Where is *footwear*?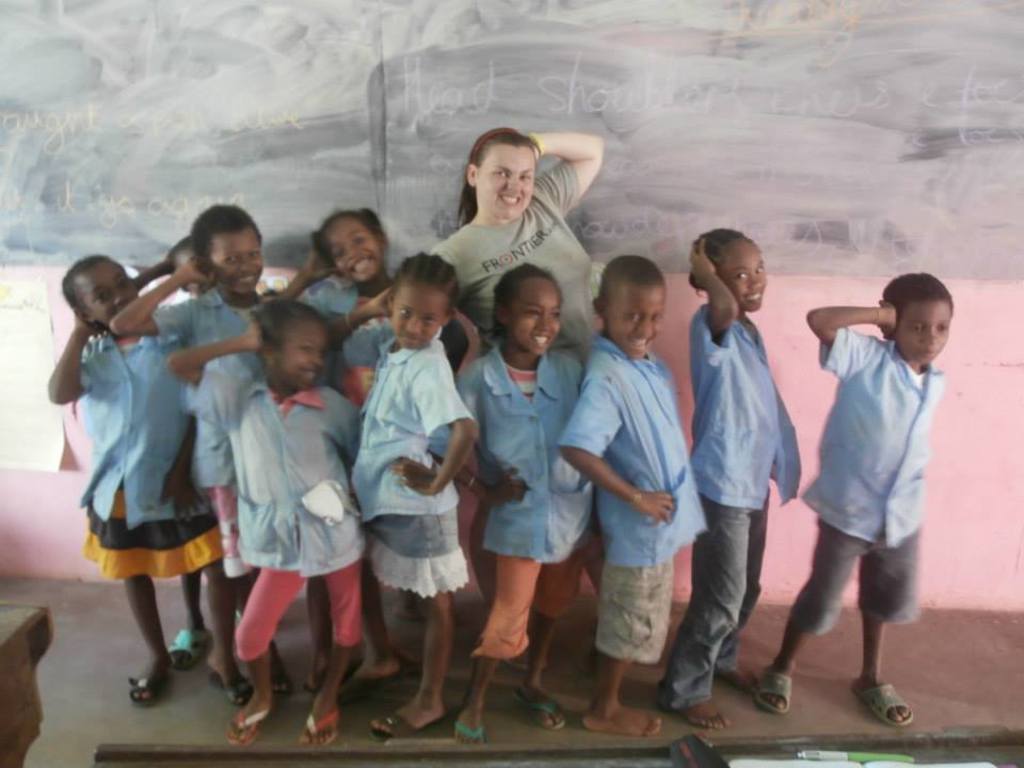
270:637:287:694.
